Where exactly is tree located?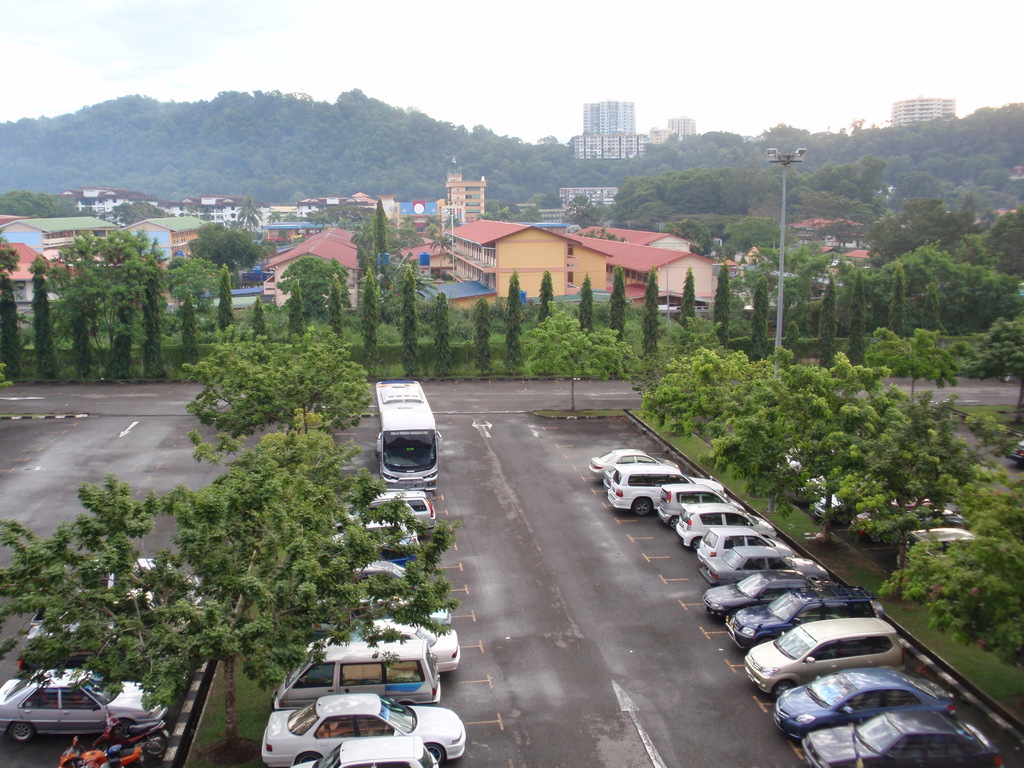
Its bounding box is box(65, 279, 88, 380).
